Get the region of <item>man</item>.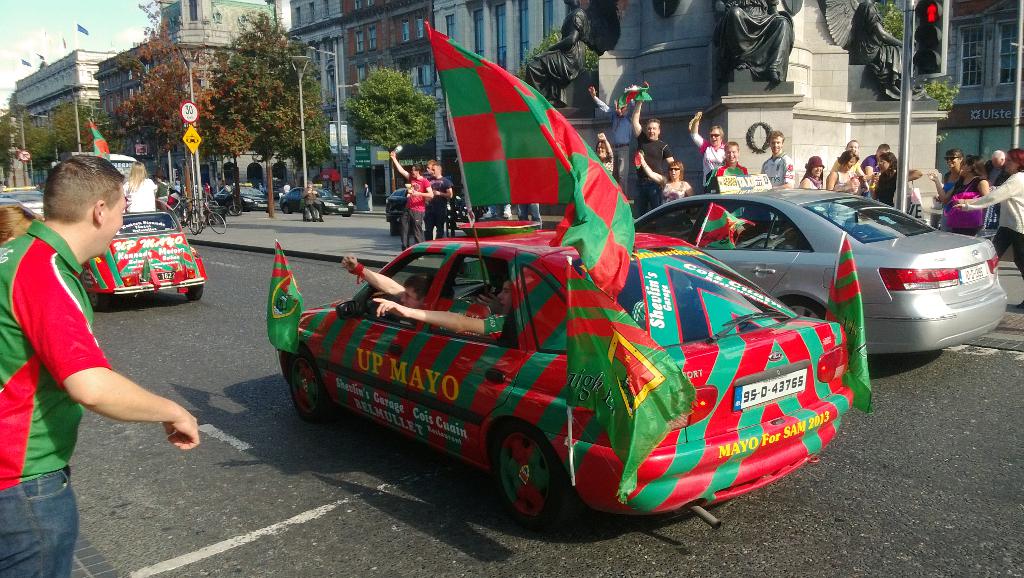
x1=628 y1=99 x2=674 y2=214.
